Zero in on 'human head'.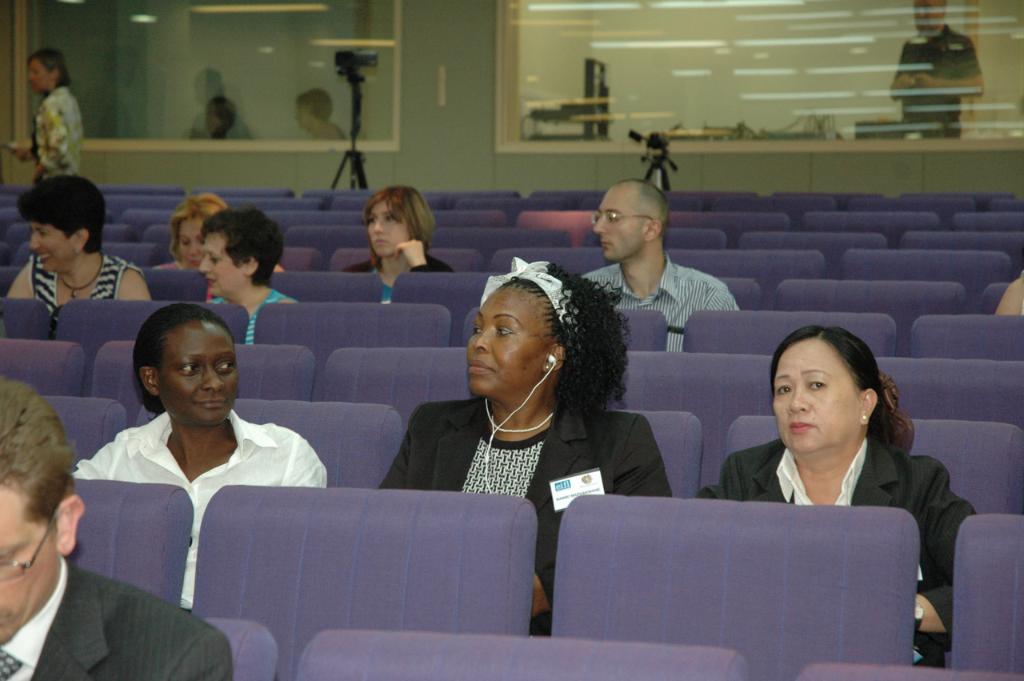
Zeroed in: Rect(16, 176, 104, 273).
